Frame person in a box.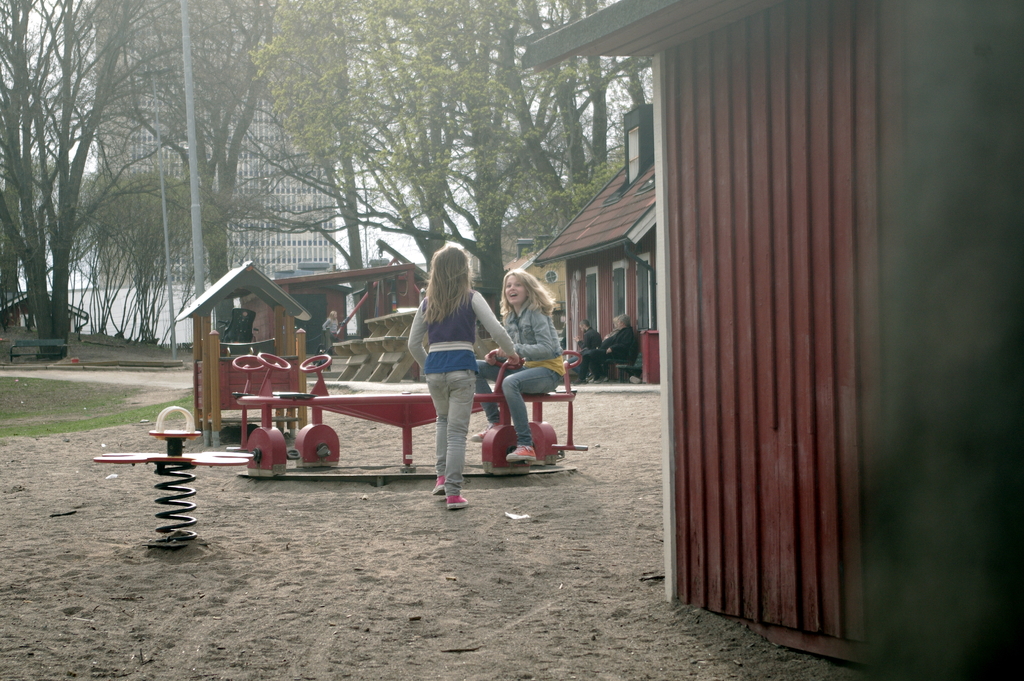
321, 309, 343, 354.
